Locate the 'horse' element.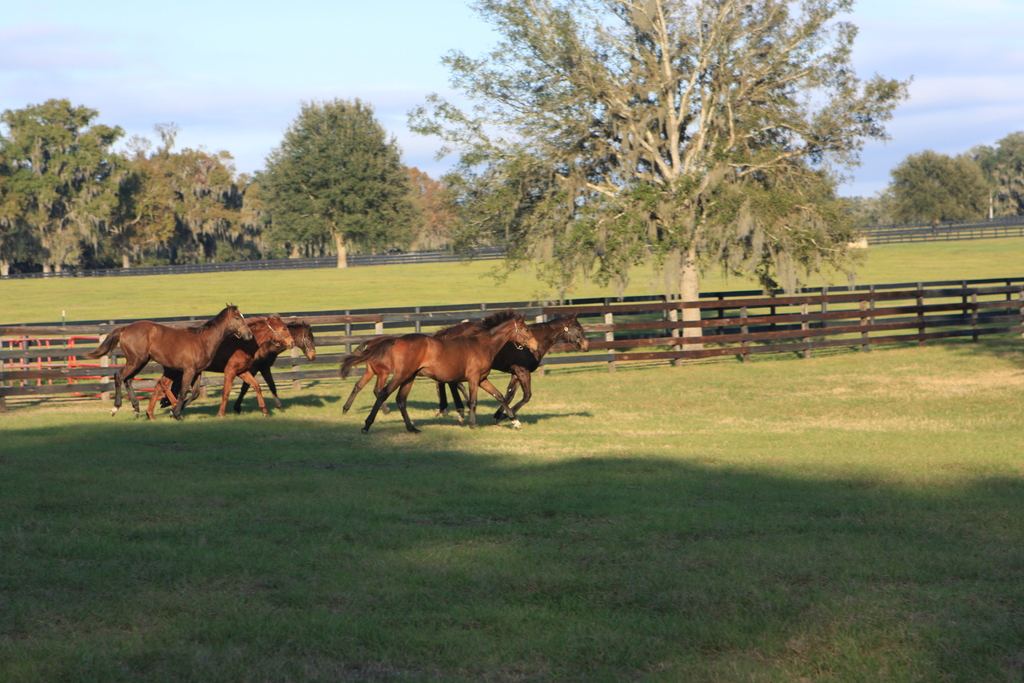
Element bbox: [435,311,590,427].
